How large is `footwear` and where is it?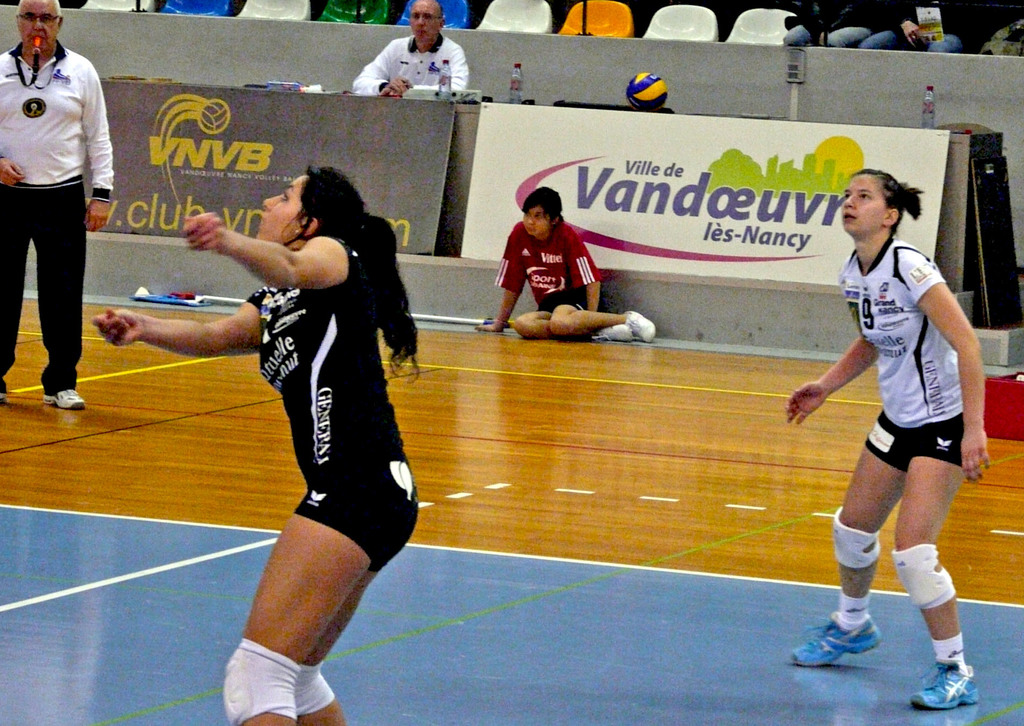
Bounding box: box=[786, 613, 898, 668].
